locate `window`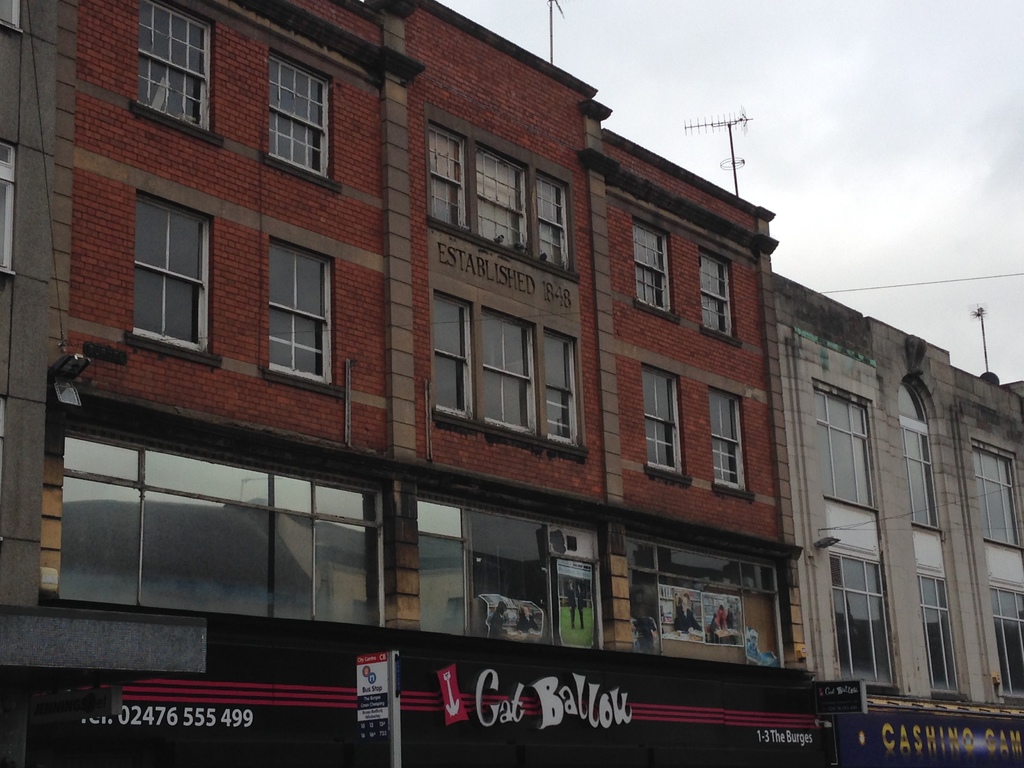
rect(0, 138, 18, 276)
